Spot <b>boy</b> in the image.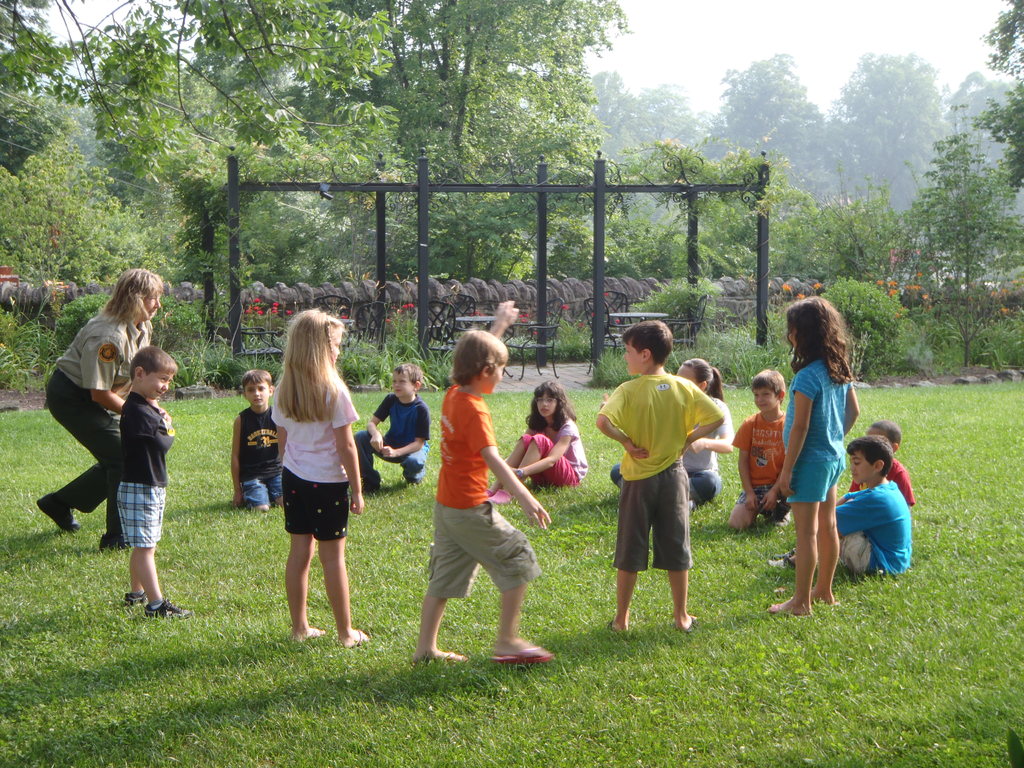
<b>boy</b> found at (x1=112, y1=345, x2=194, y2=621).
